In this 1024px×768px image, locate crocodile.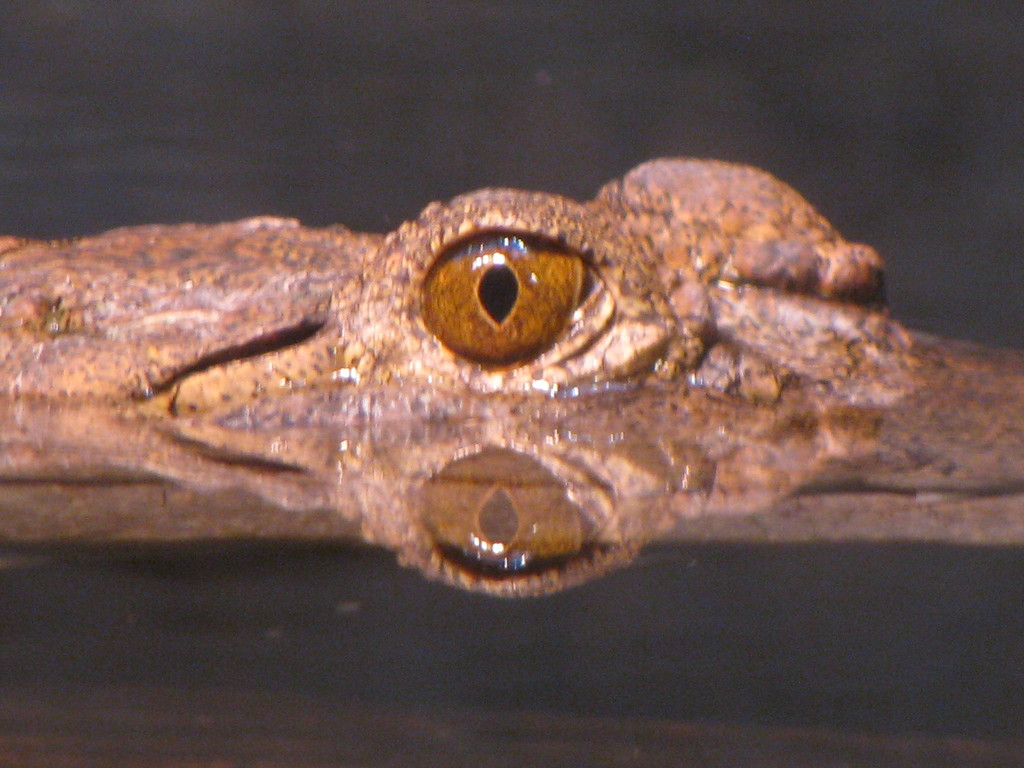
Bounding box: detection(0, 157, 1023, 411).
